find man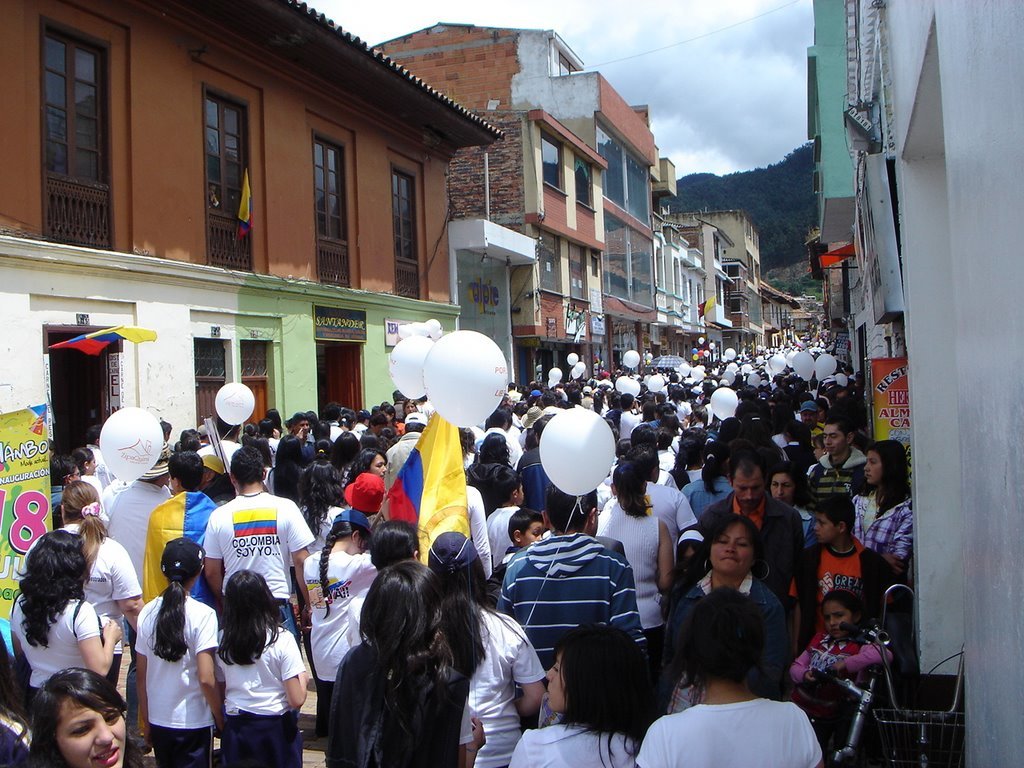
(101,449,173,748)
